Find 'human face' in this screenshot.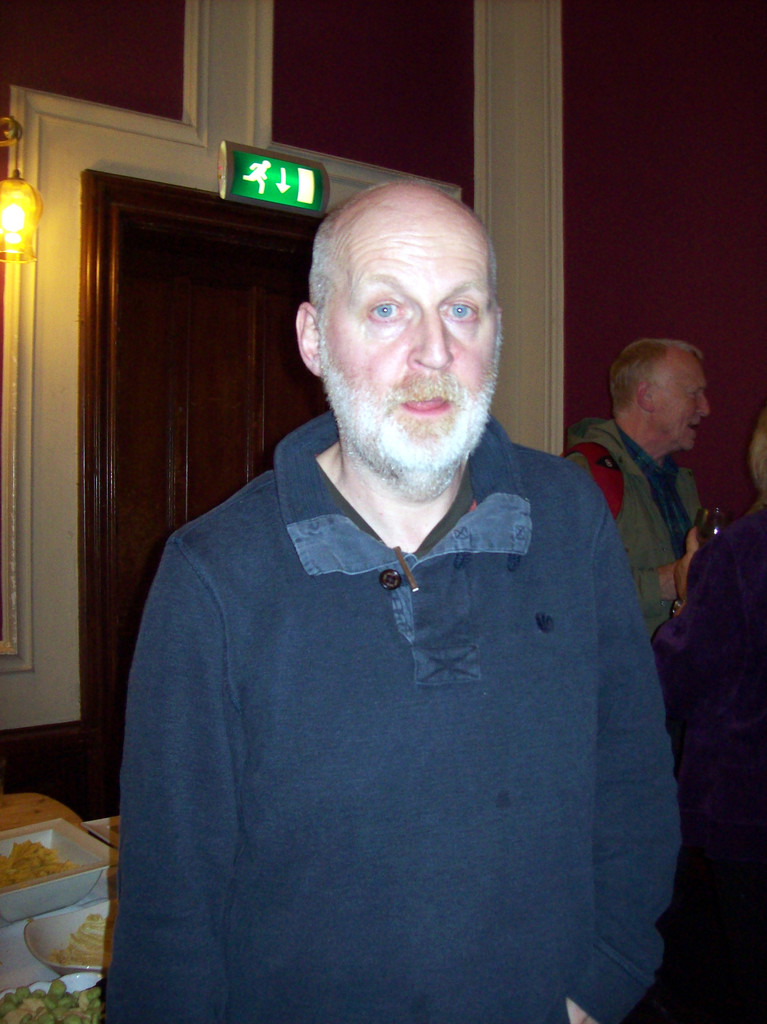
The bounding box for 'human face' is 318 209 498 490.
